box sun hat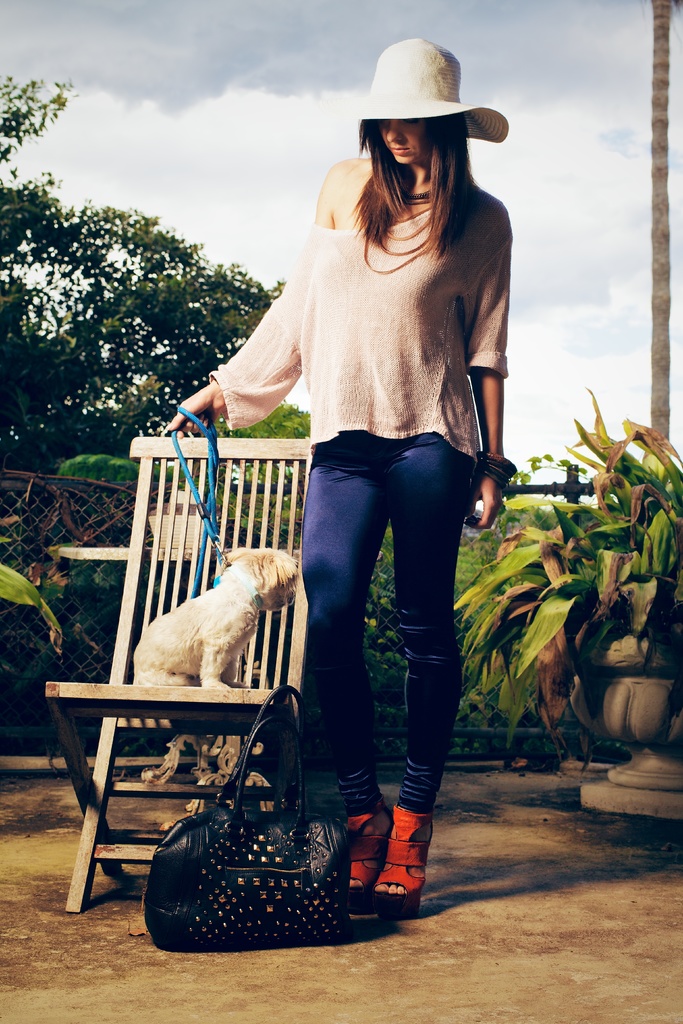
bbox(324, 37, 513, 160)
